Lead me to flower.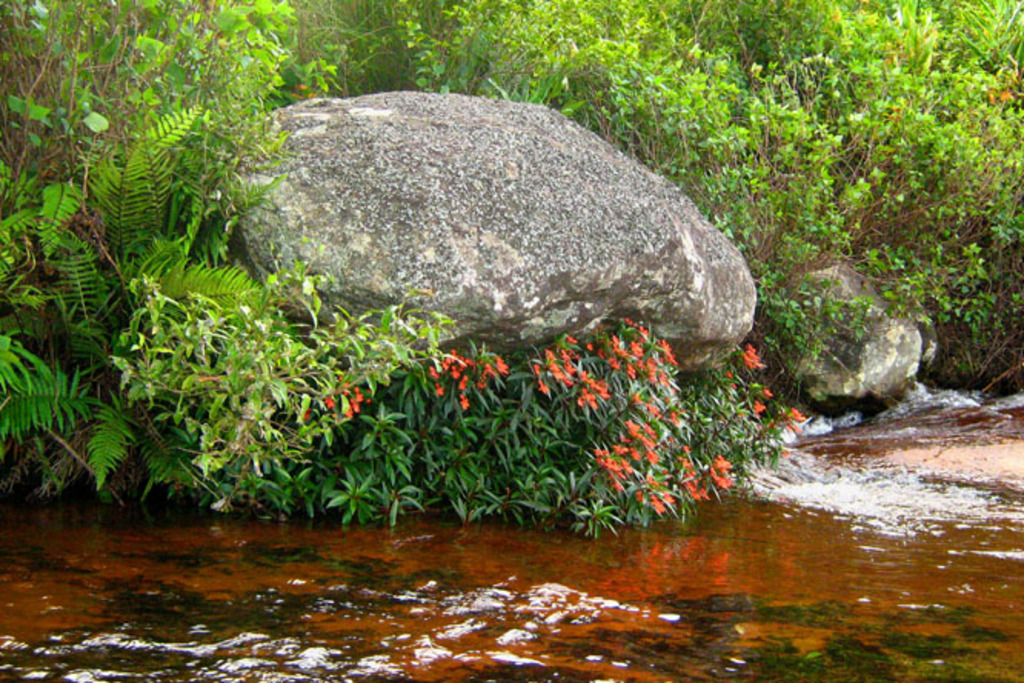
Lead to bbox(640, 325, 644, 337).
